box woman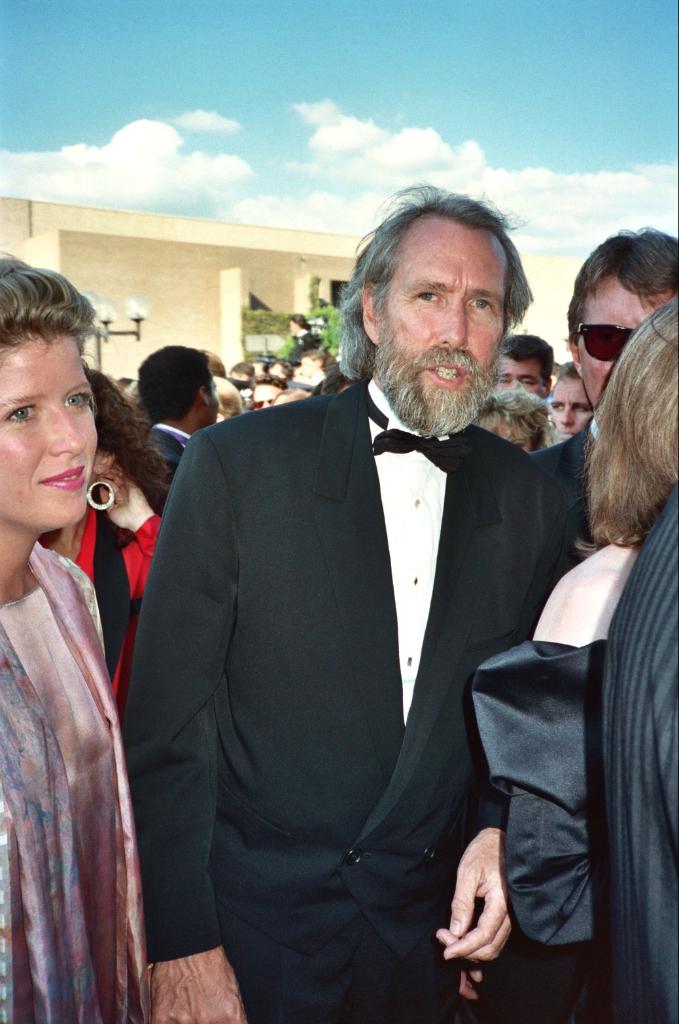
left=0, top=321, right=161, bottom=1023
